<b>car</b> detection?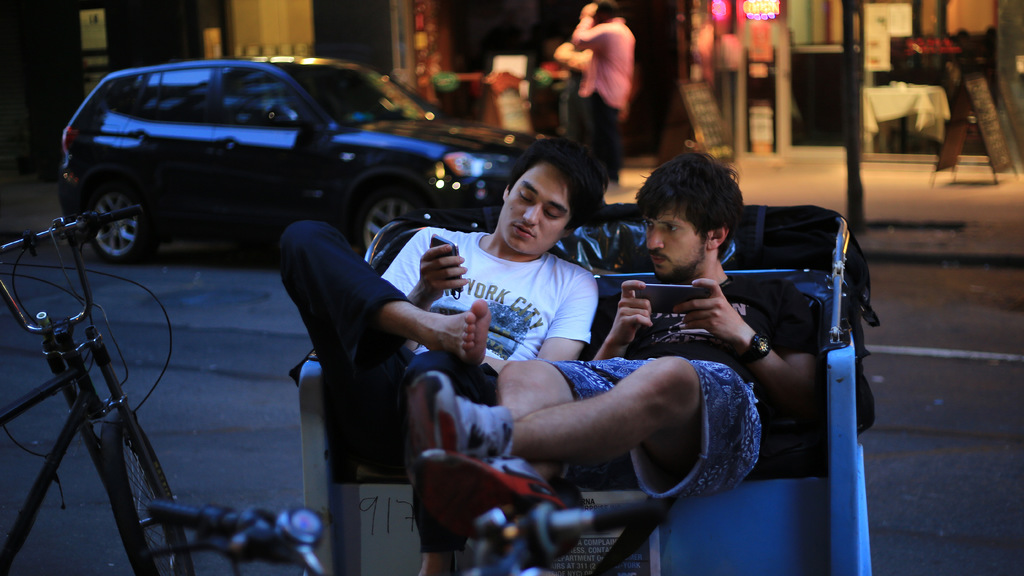
[left=58, top=57, right=552, bottom=264]
